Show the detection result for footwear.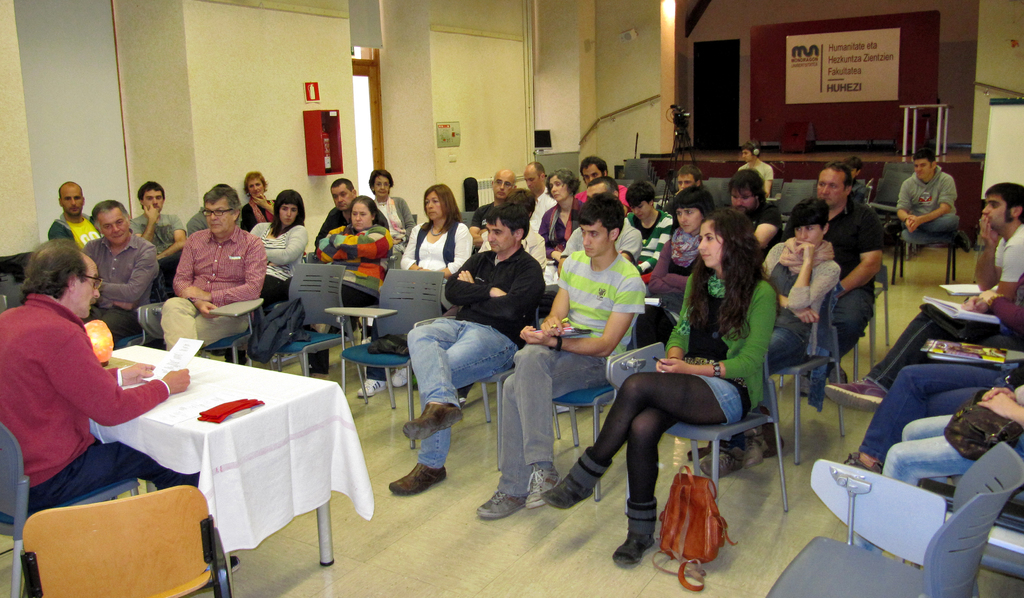
824, 374, 886, 412.
